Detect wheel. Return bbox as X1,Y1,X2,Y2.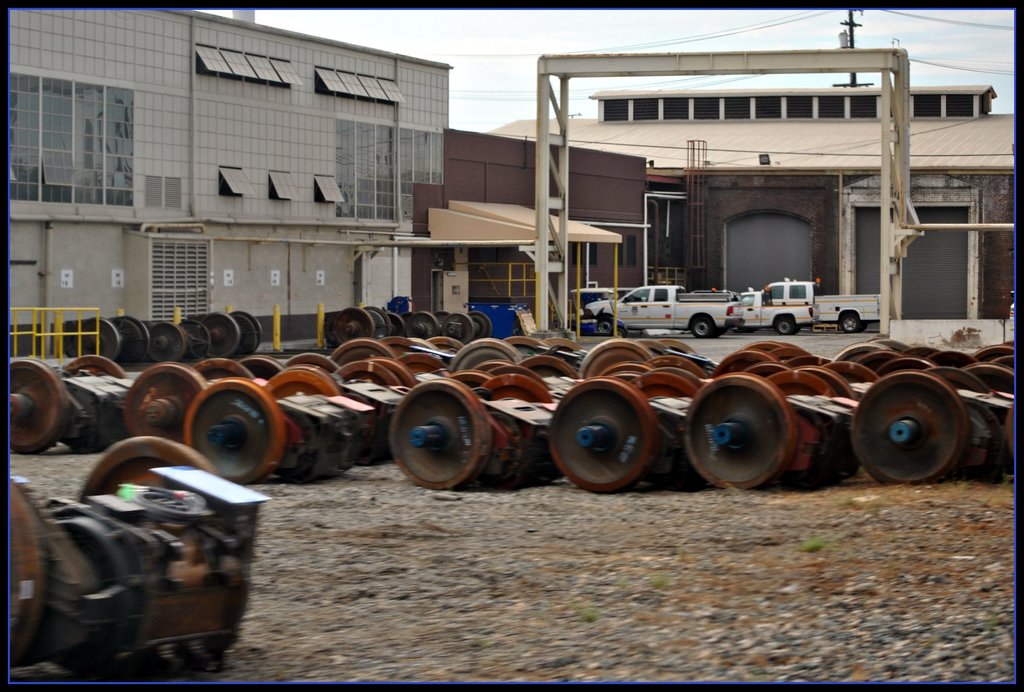
684,373,792,485.
